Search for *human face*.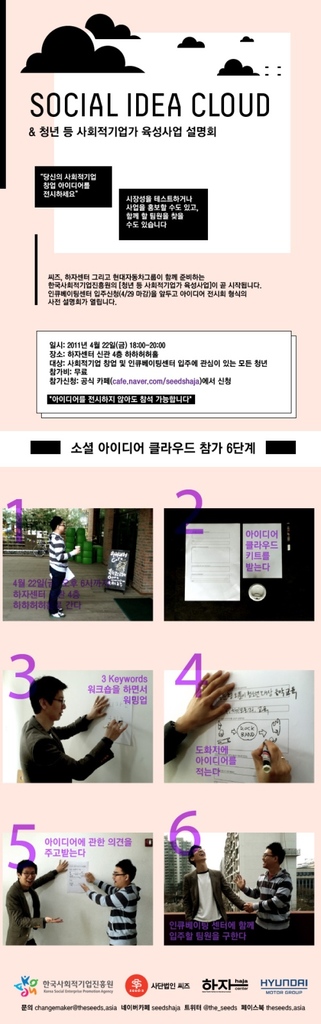
Found at <region>22, 867, 39, 889</region>.
